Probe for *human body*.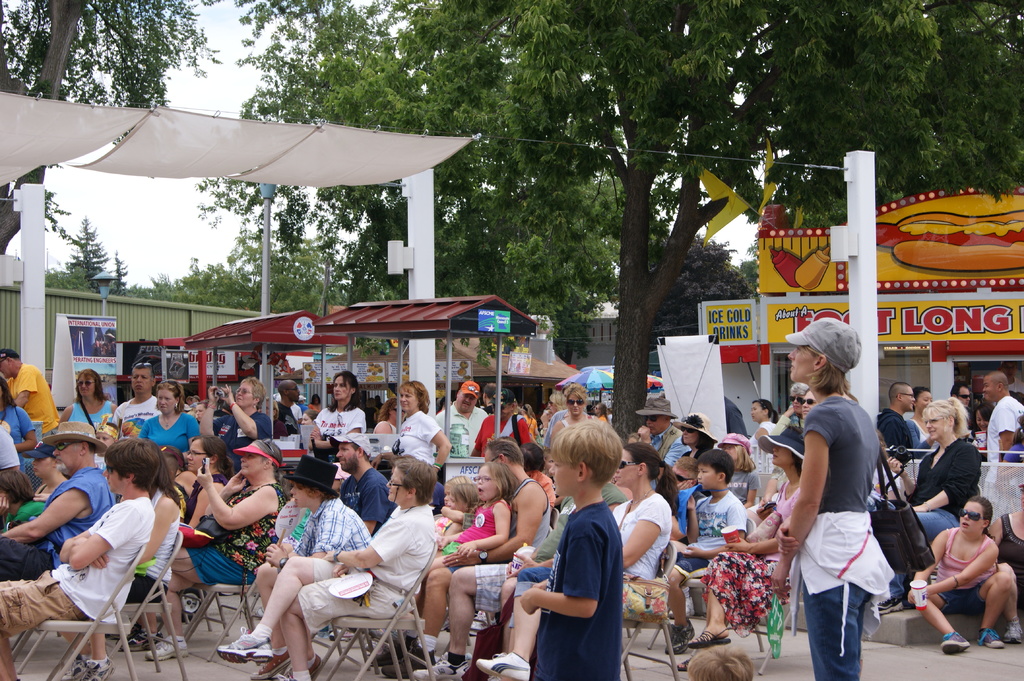
Probe result: left=432, top=378, right=481, bottom=457.
